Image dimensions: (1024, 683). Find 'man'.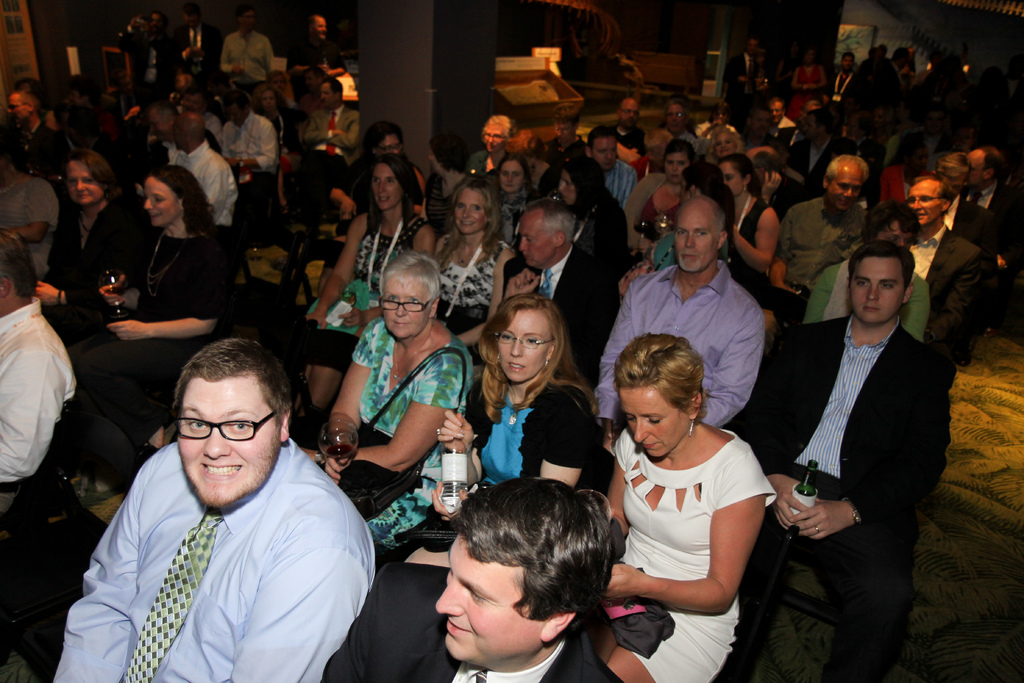
region(45, 331, 378, 682).
